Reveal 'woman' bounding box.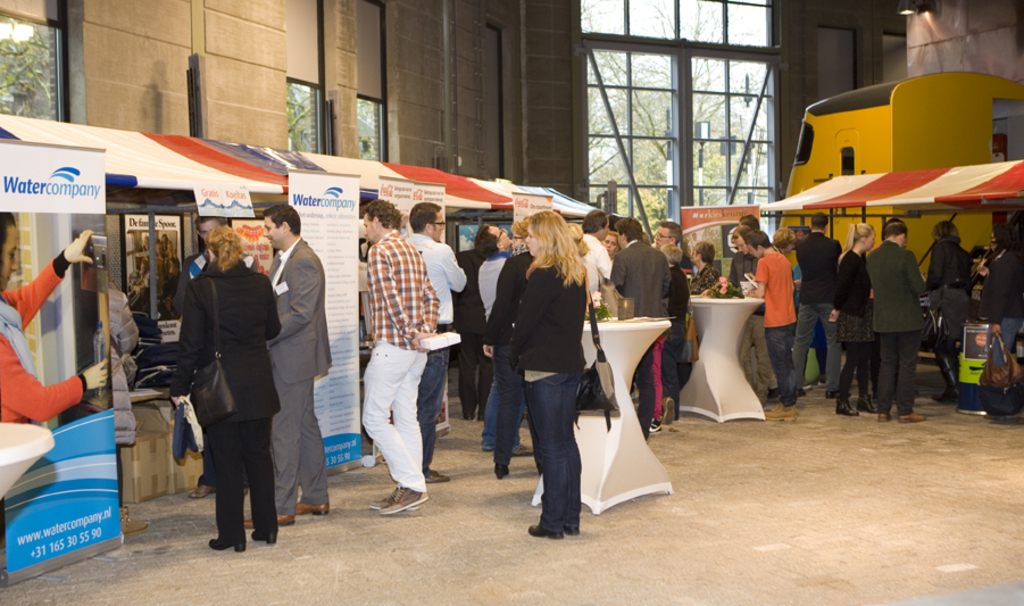
Revealed: bbox=(921, 221, 977, 407).
